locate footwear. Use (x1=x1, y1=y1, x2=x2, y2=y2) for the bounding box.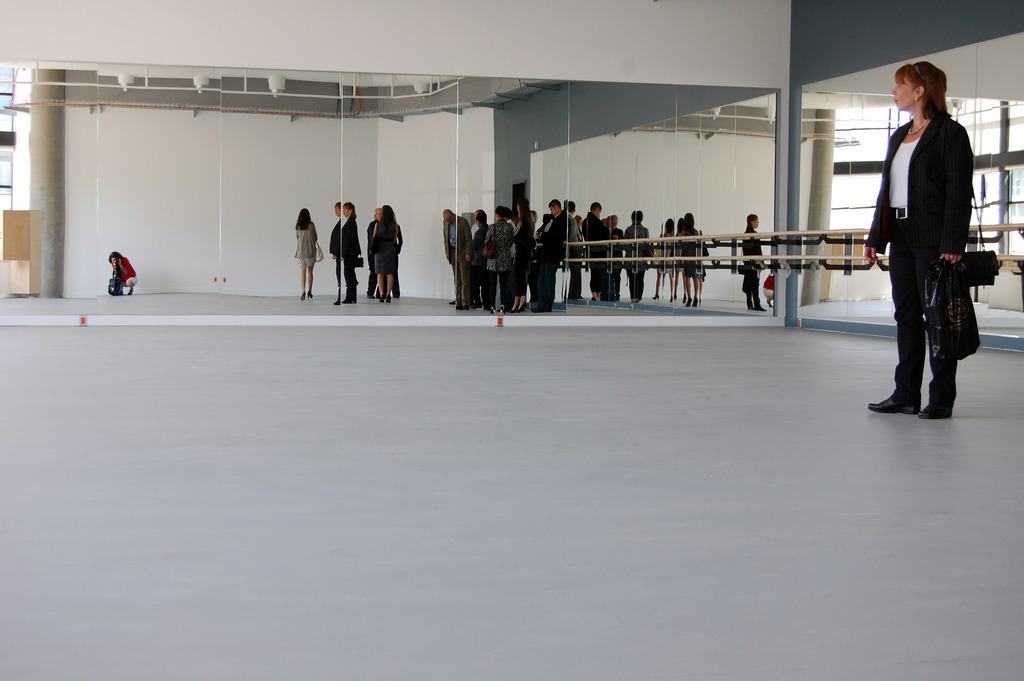
(x1=921, y1=382, x2=952, y2=419).
